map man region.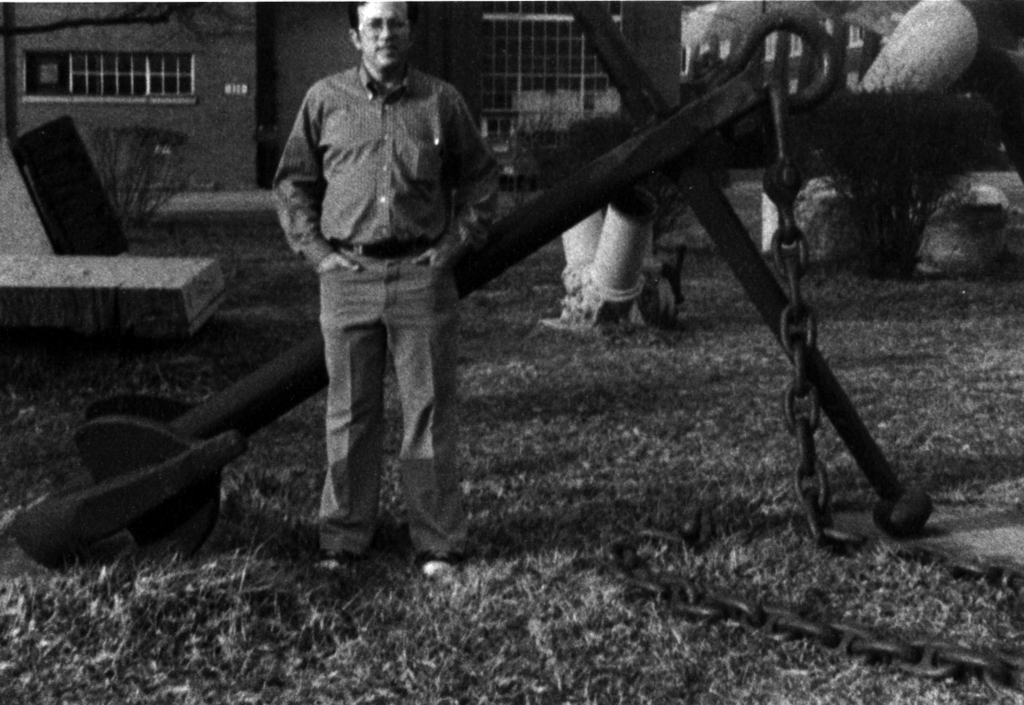
Mapped to l=266, t=21, r=508, b=598.
